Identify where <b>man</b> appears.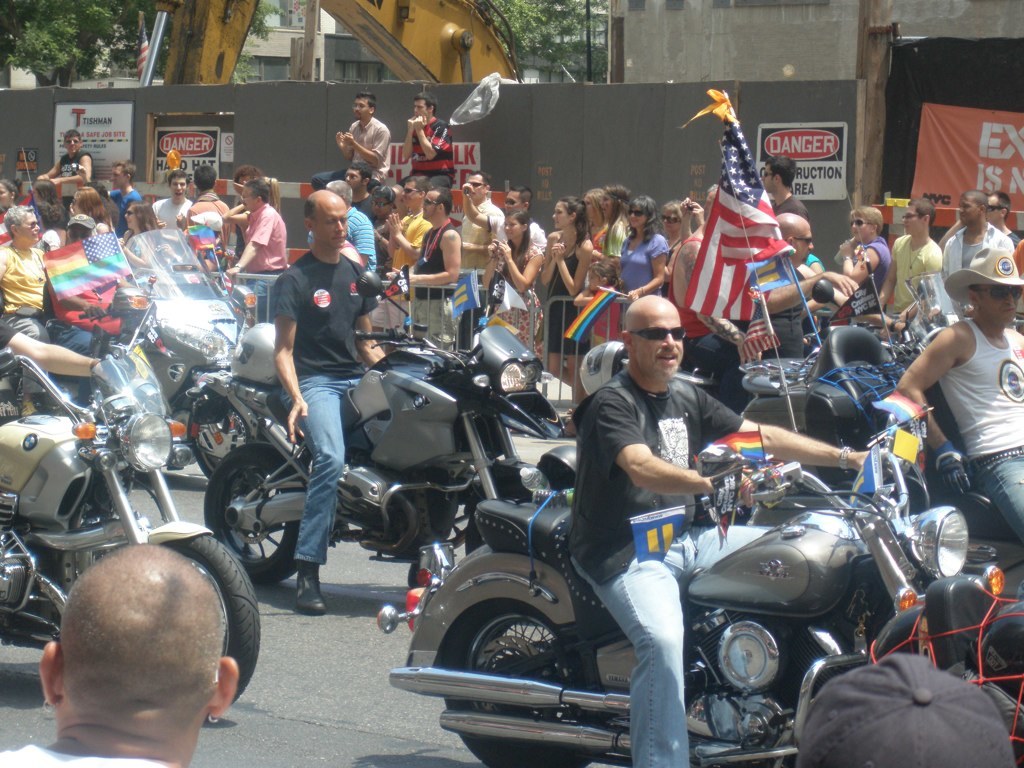
Appears at {"x1": 757, "y1": 153, "x2": 812, "y2": 239}.
